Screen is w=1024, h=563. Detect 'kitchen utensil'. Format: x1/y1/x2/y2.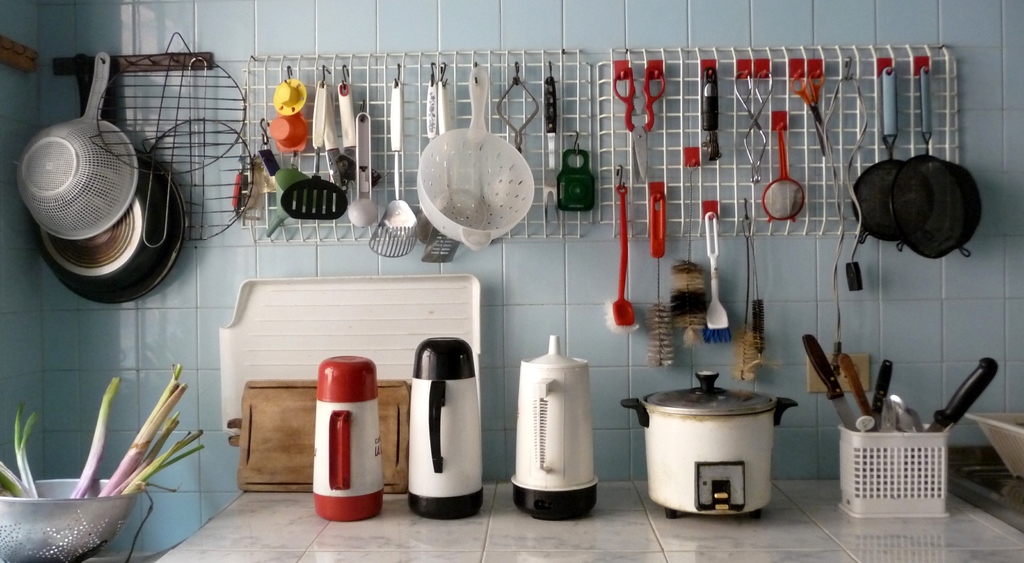
804/334/858/430.
